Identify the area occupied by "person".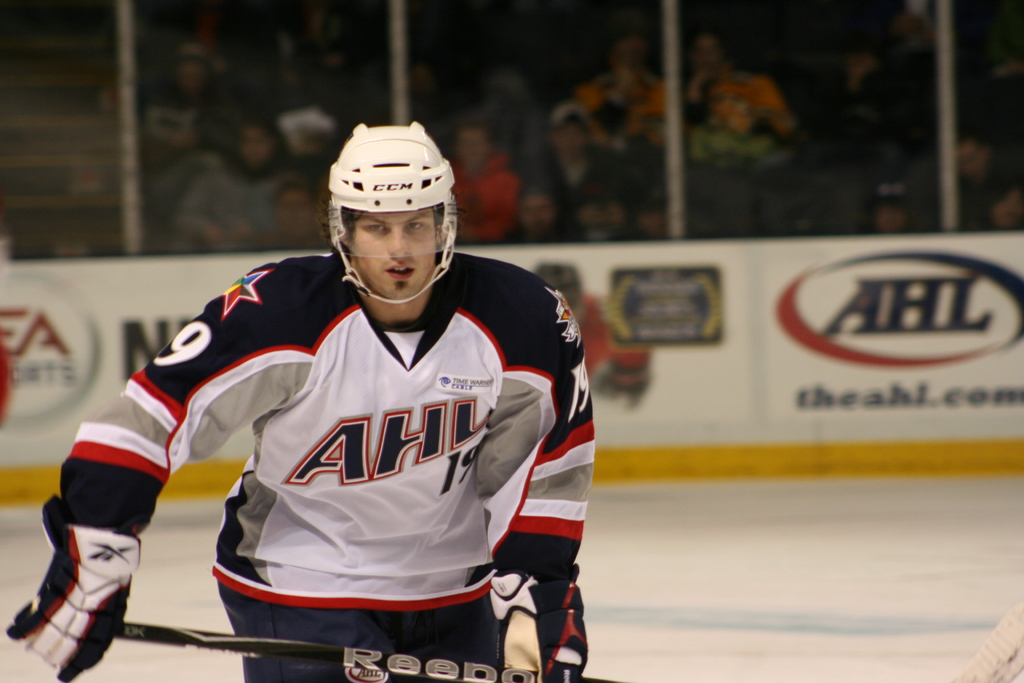
Area: pyautogui.locateOnScreen(129, 124, 612, 682).
